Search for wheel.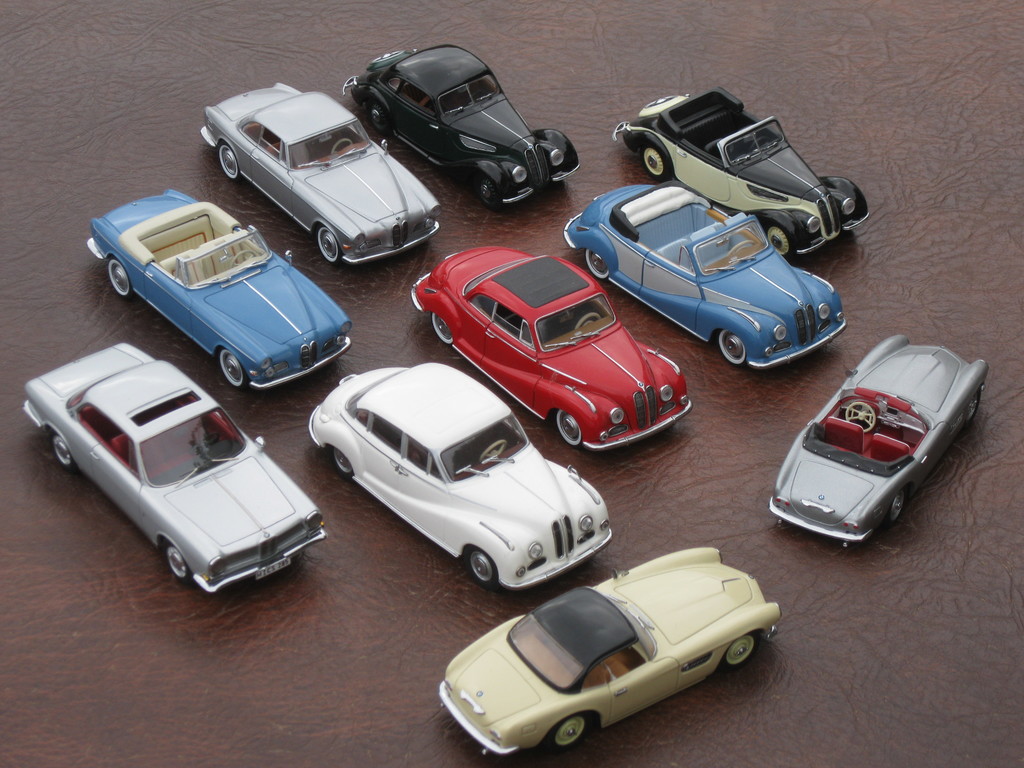
Found at 573 314 600 328.
